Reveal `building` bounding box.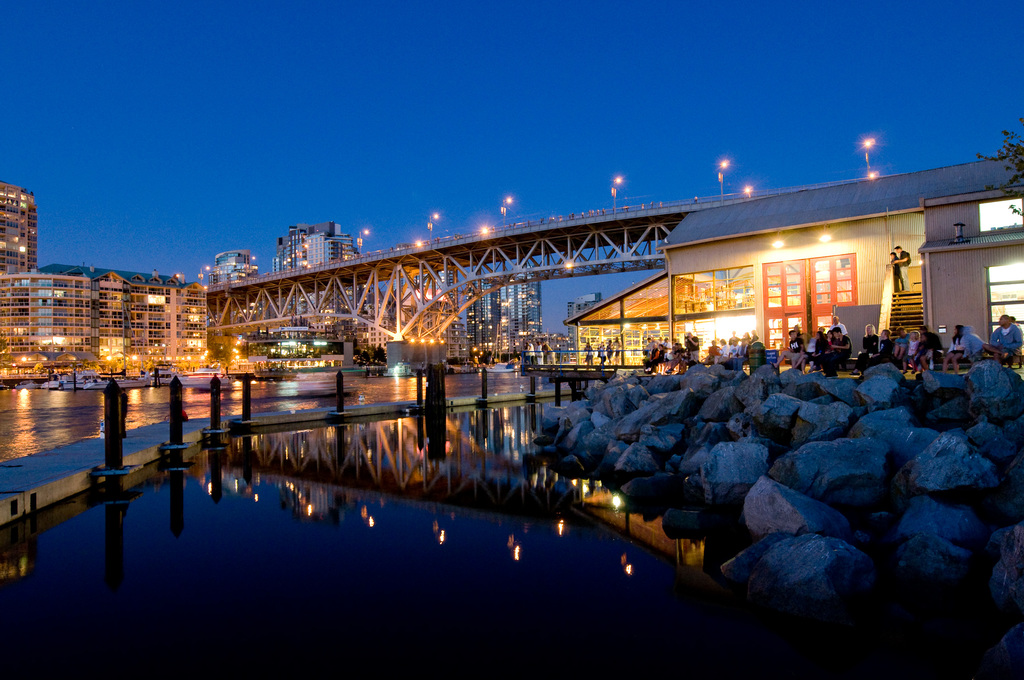
Revealed: bbox=(0, 181, 36, 270).
